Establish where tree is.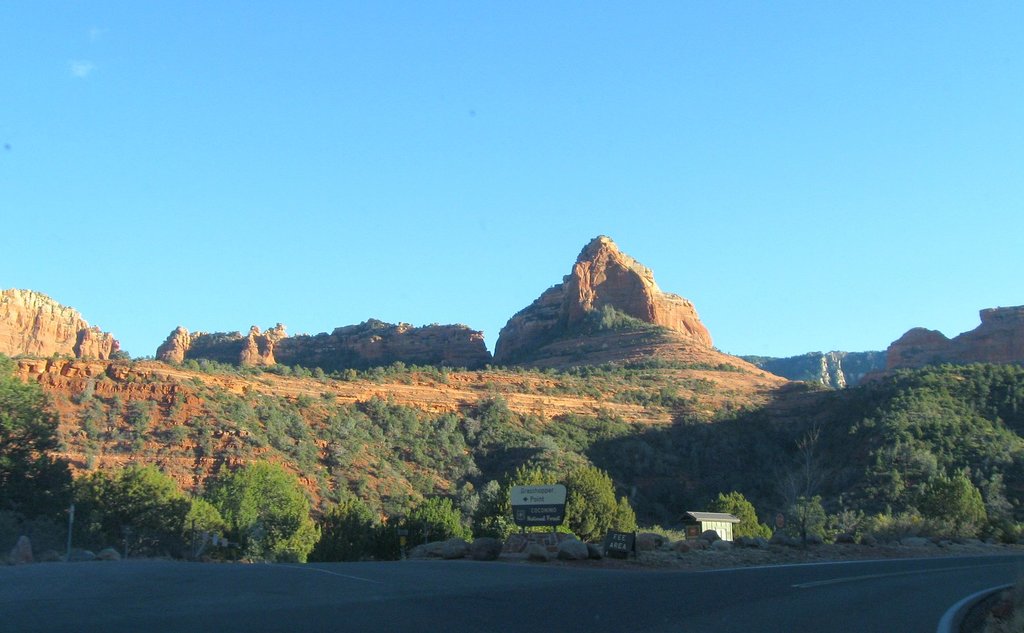
Established at 490,448,612,546.
